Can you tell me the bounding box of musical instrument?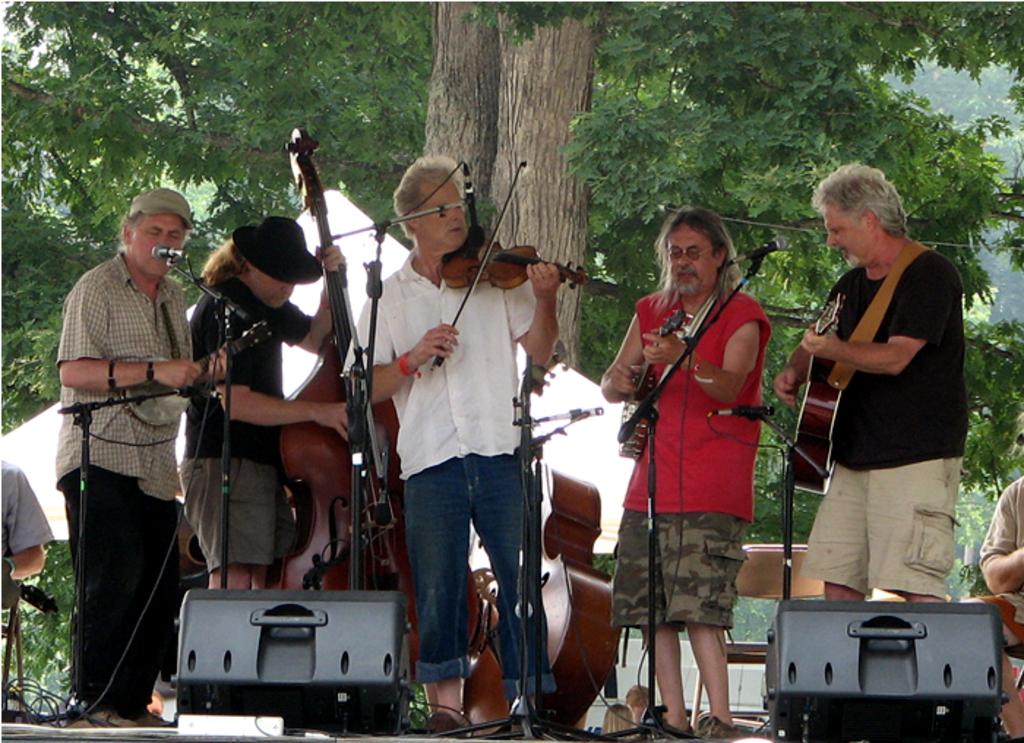
box=[756, 279, 840, 502].
